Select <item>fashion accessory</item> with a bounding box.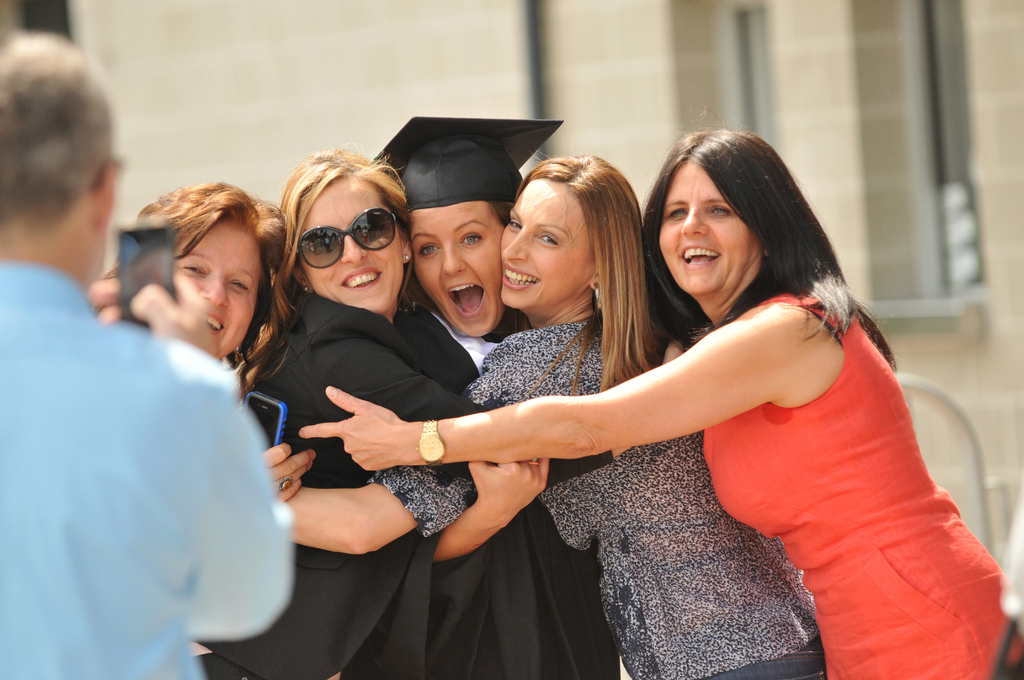
<box>277,474,294,490</box>.
